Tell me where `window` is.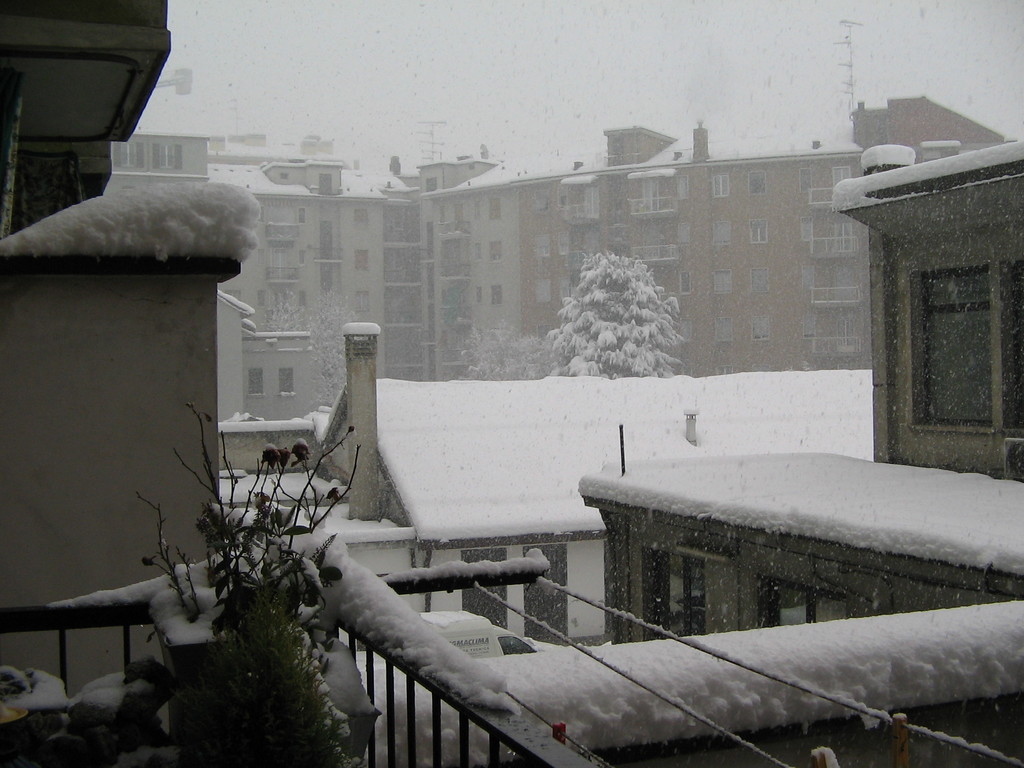
`window` is at (left=348, top=208, right=371, bottom=223).
